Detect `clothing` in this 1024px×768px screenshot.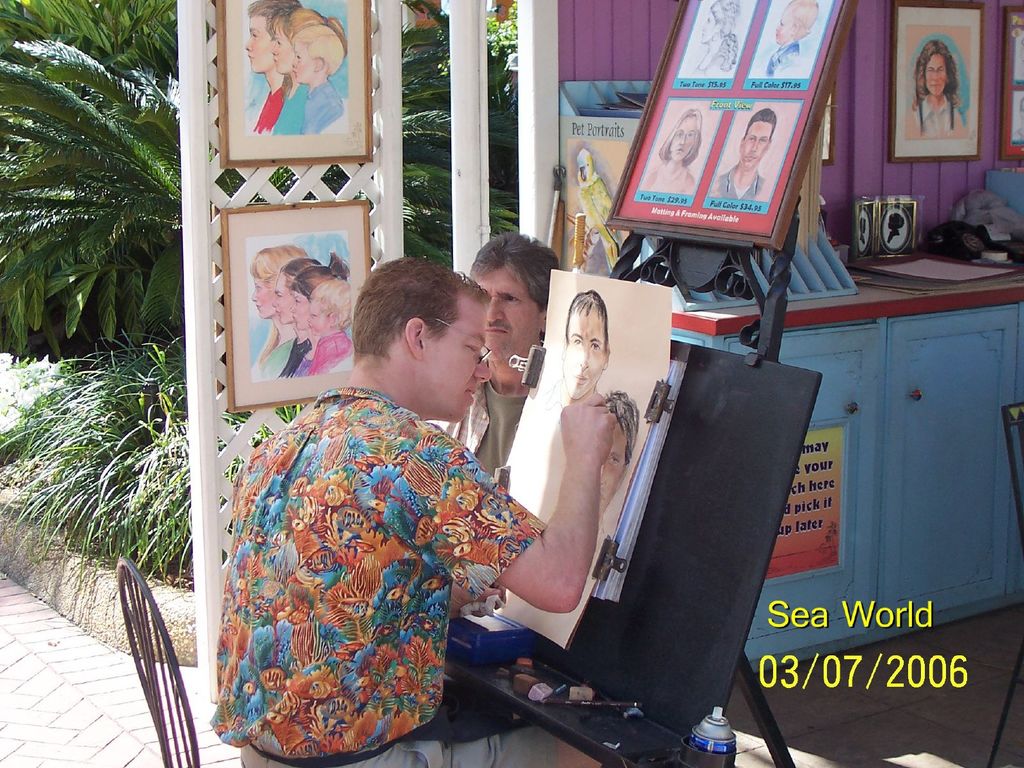
Detection: region(274, 339, 307, 380).
